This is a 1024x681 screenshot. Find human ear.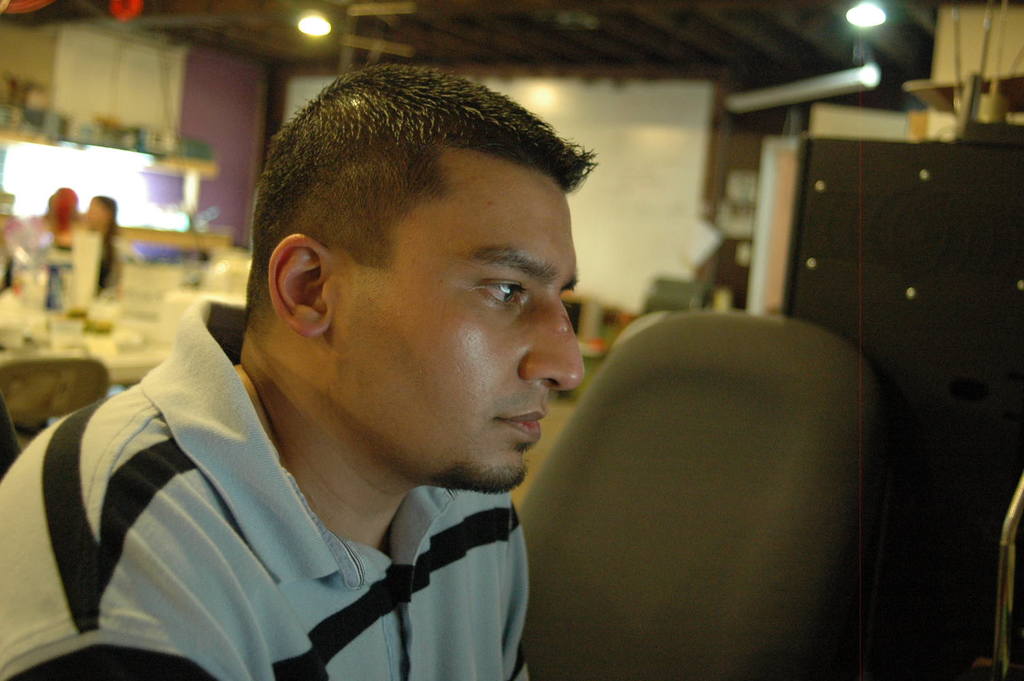
Bounding box: bbox(268, 233, 331, 338).
